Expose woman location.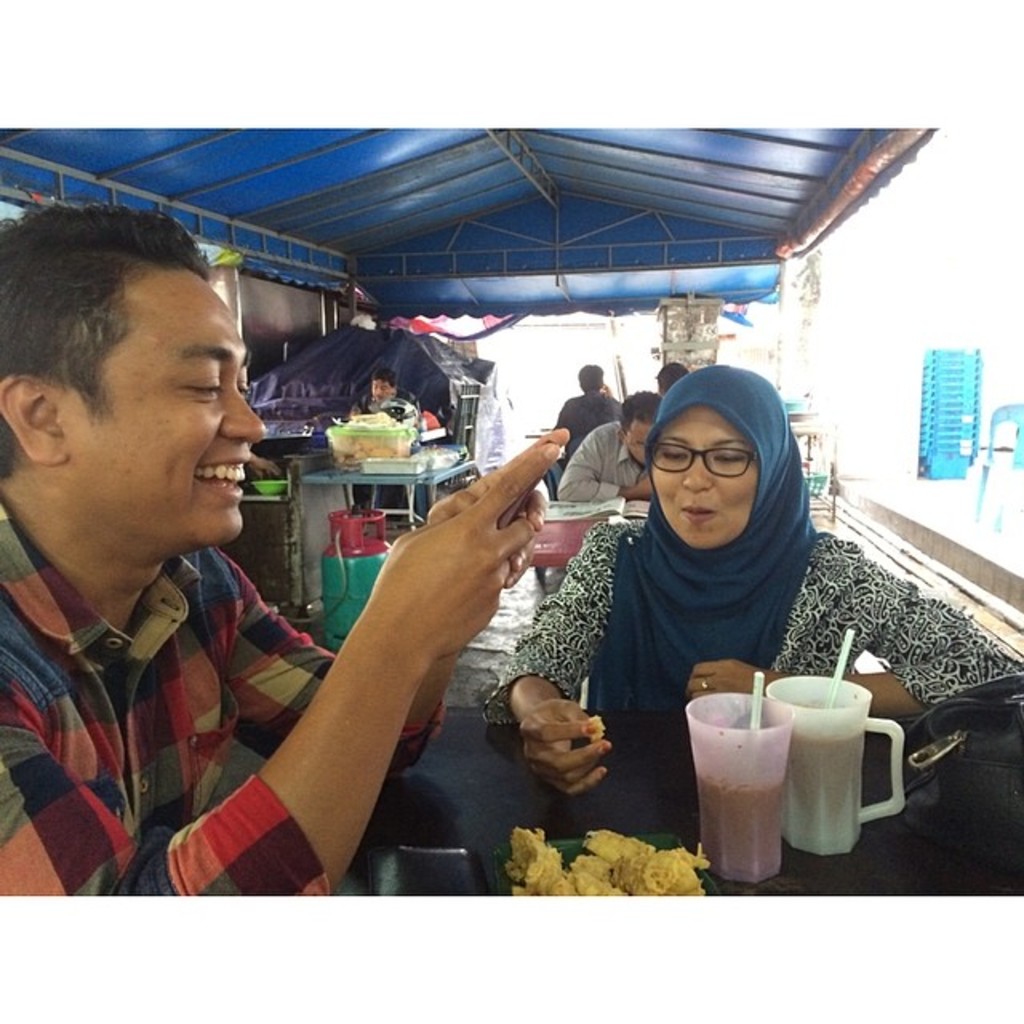
Exposed at bbox=(482, 363, 1021, 794).
